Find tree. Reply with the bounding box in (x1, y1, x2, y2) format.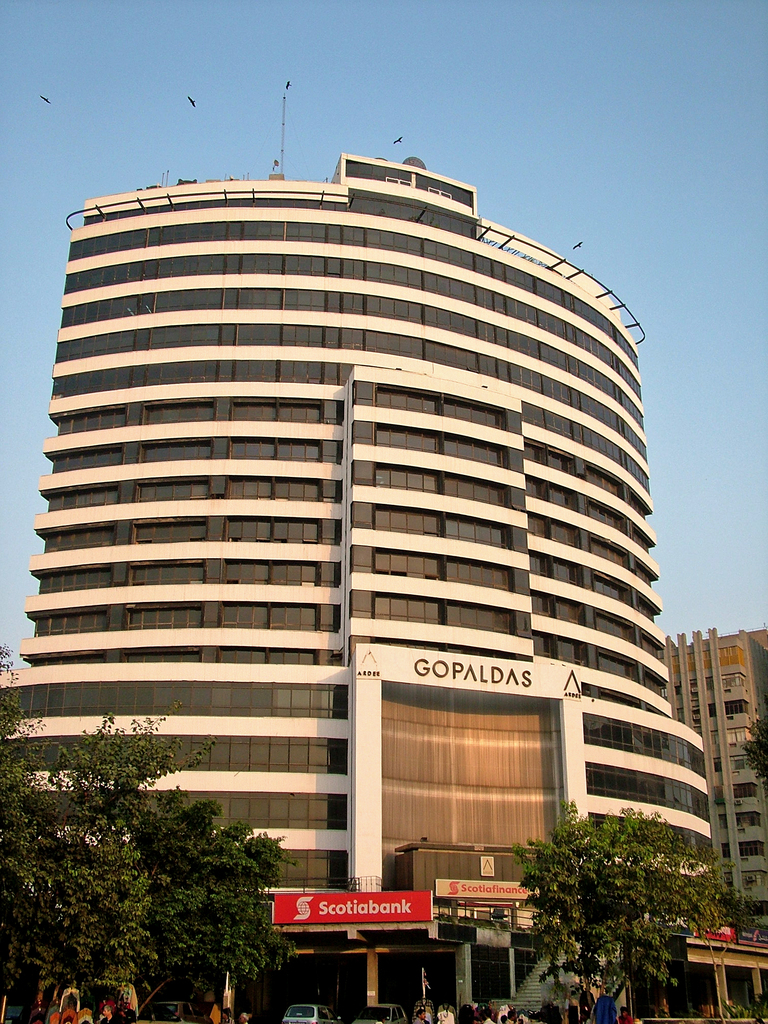
(508, 790, 726, 993).
